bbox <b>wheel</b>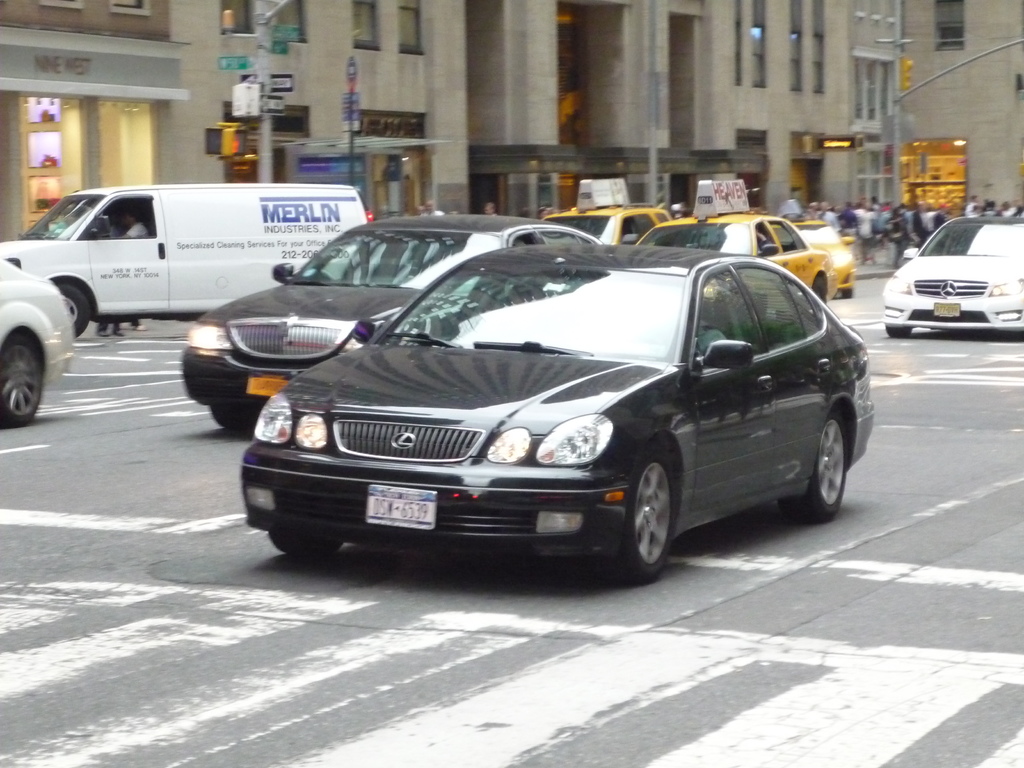
rect(0, 328, 45, 429)
